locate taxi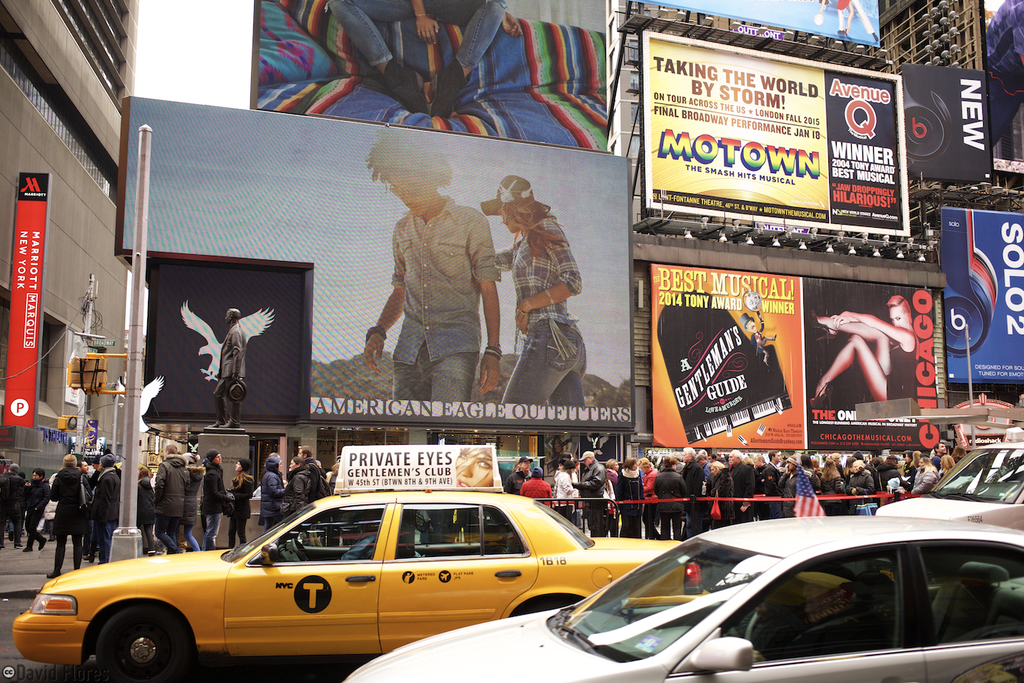
32, 477, 652, 673
